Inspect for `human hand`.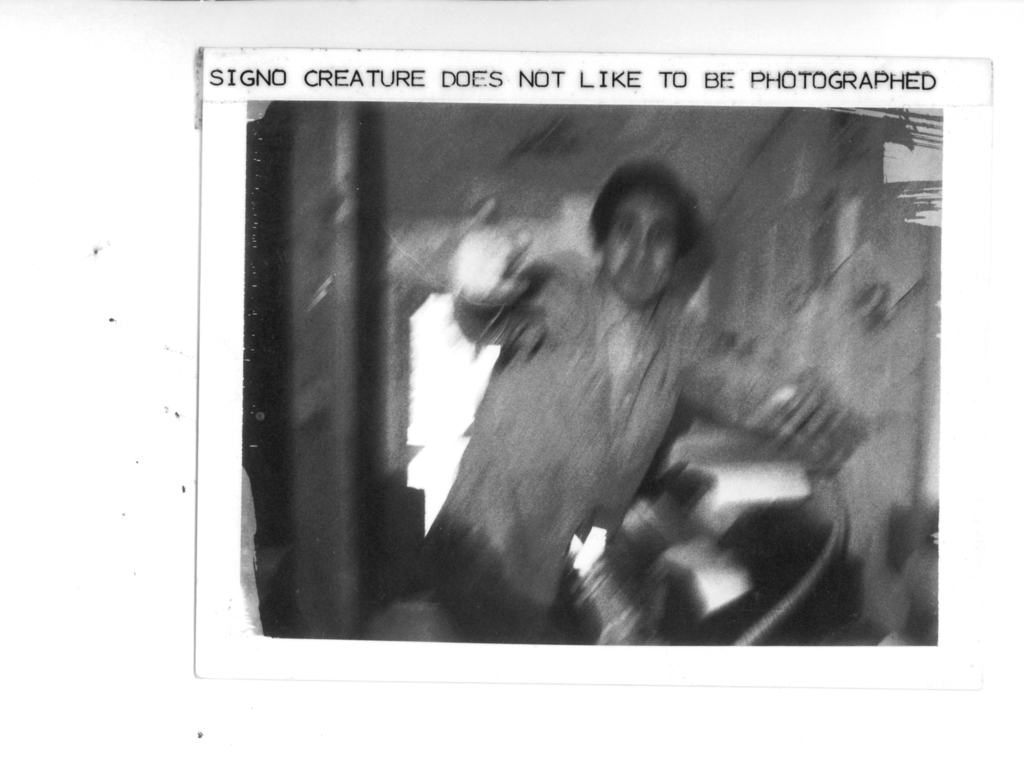
Inspection: 775, 371, 863, 473.
